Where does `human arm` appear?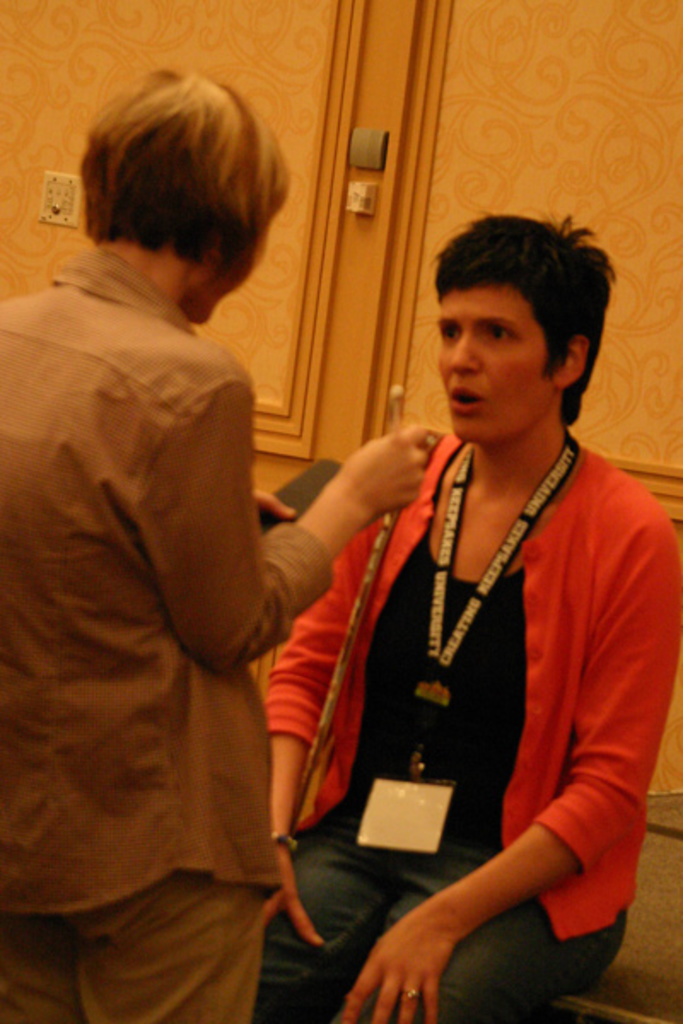
Appears at (155,370,444,679).
